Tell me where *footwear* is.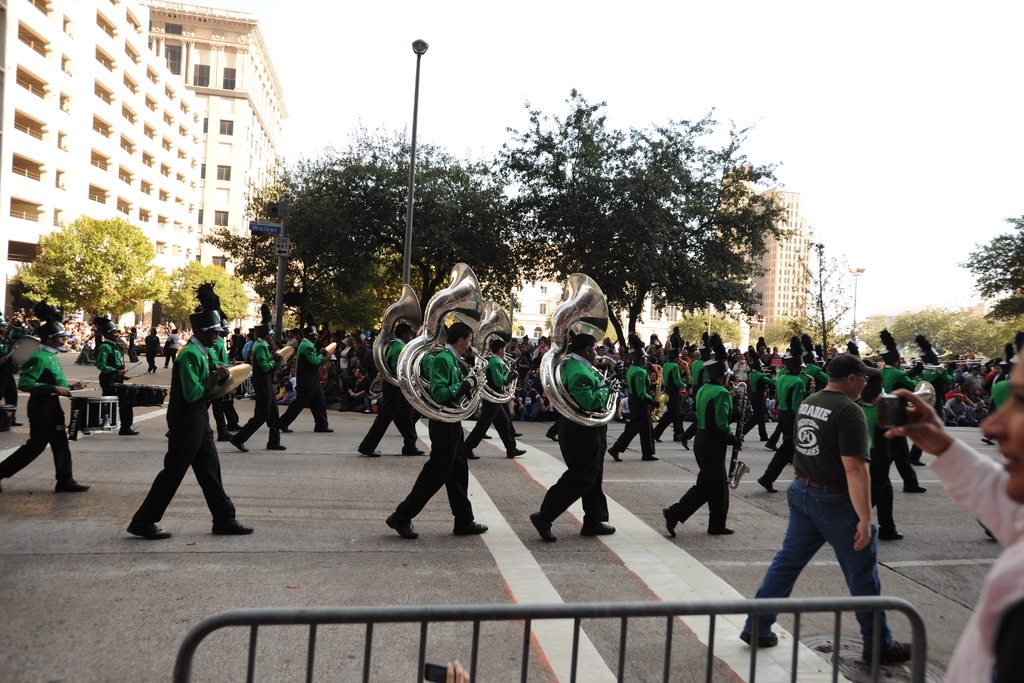
*footwear* is at detection(385, 513, 417, 541).
